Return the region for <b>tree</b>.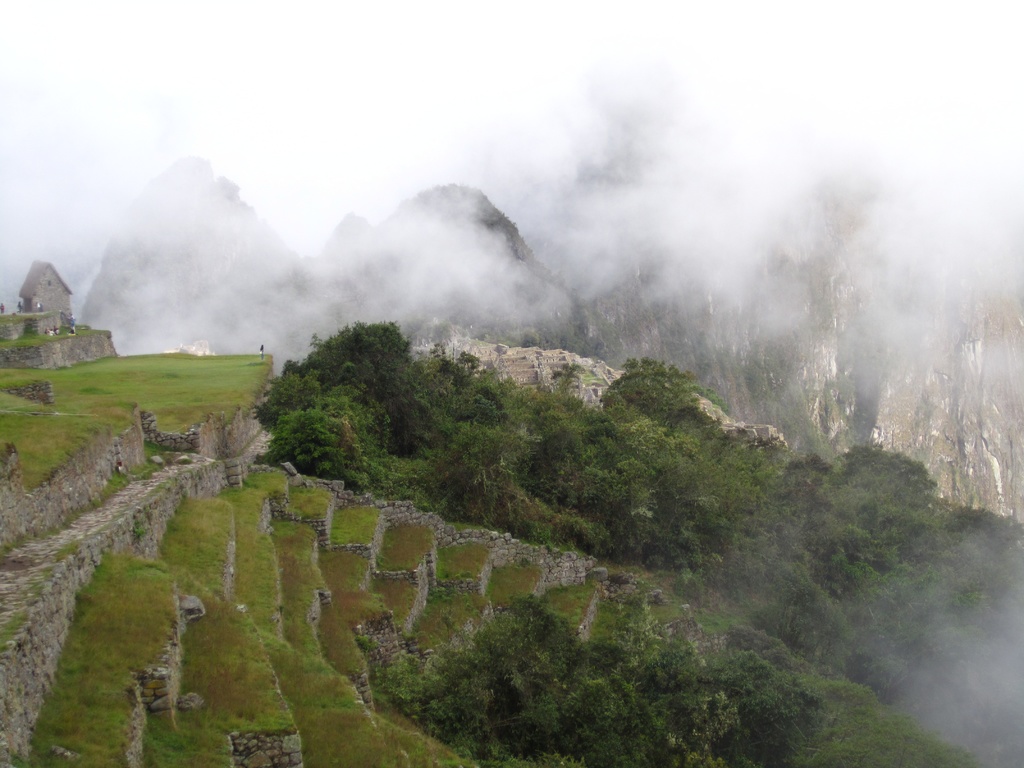
235,312,456,474.
